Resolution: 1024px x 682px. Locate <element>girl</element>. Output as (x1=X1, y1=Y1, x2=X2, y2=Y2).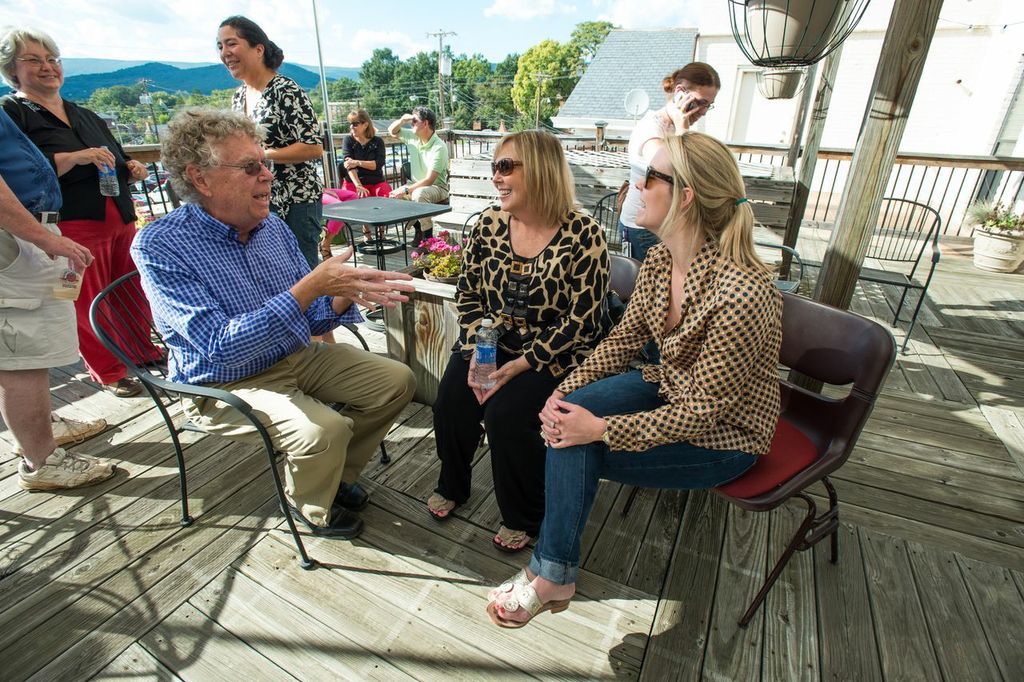
(x1=402, y1=124, x2=450, y2=204).
